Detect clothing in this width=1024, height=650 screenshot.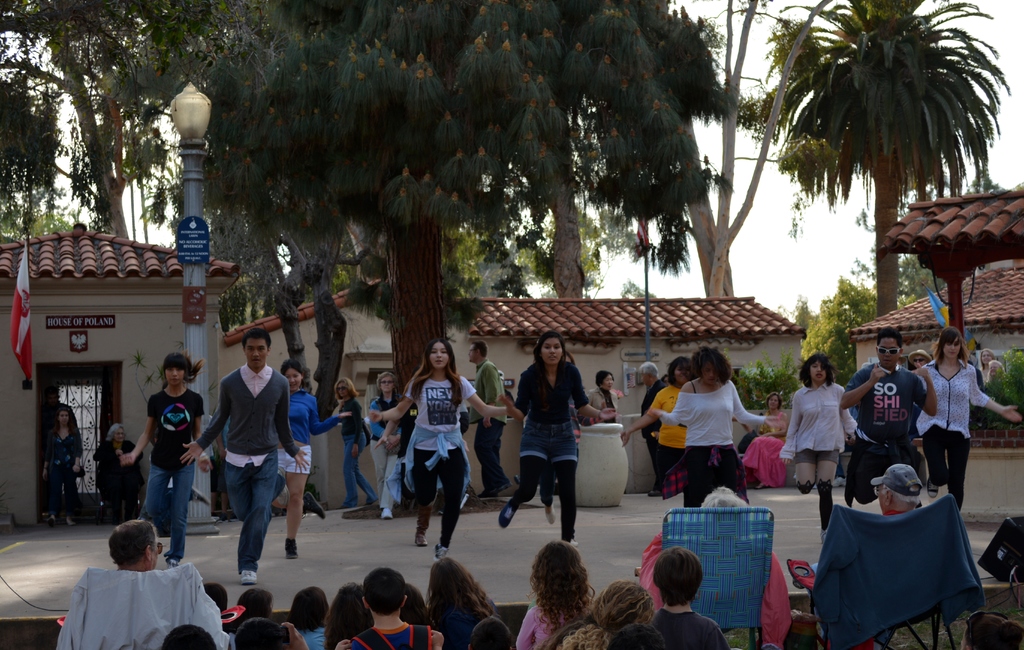
Detection: box(474, 361, 514, 487).
